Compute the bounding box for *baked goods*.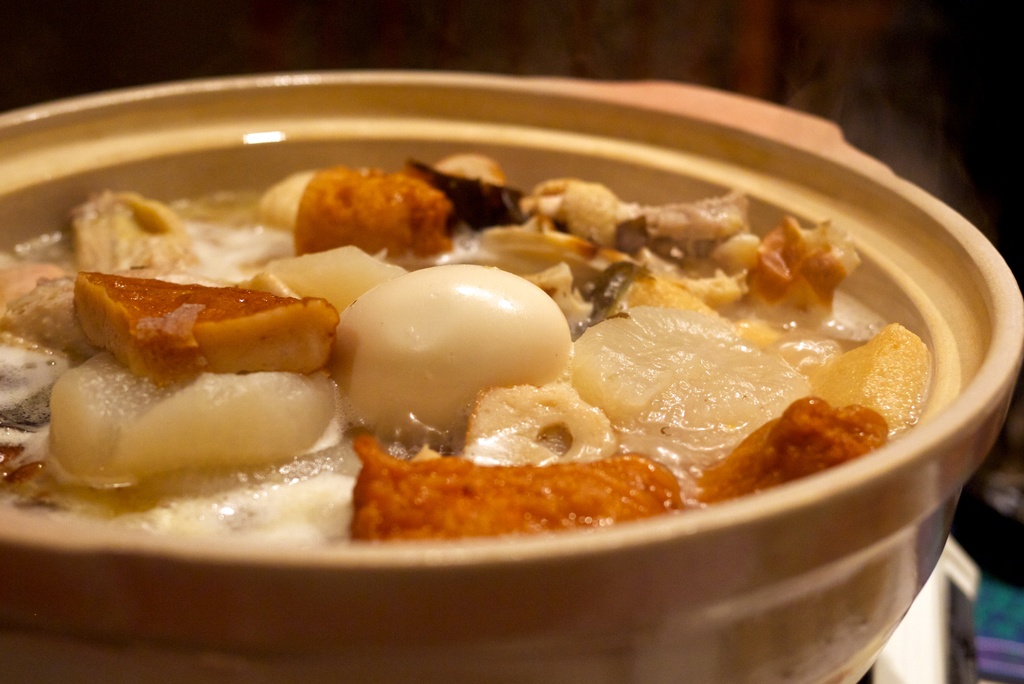
291, 170, 463, 257.
